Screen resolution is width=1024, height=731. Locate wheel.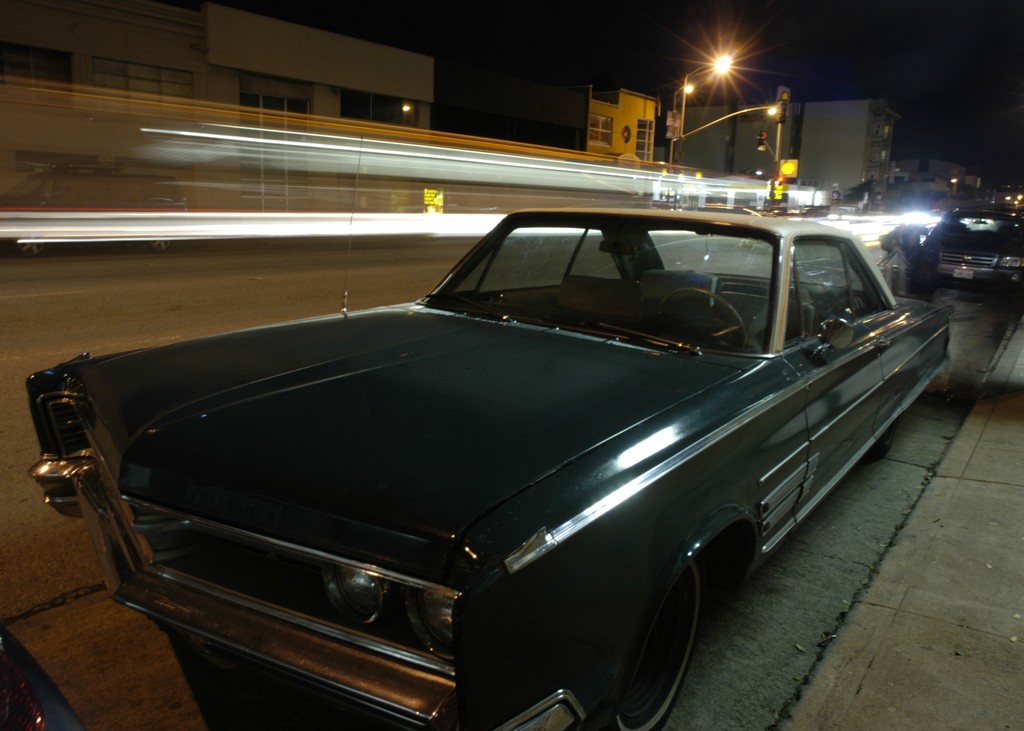
left=660, top=283, right=746, bottom=352.
